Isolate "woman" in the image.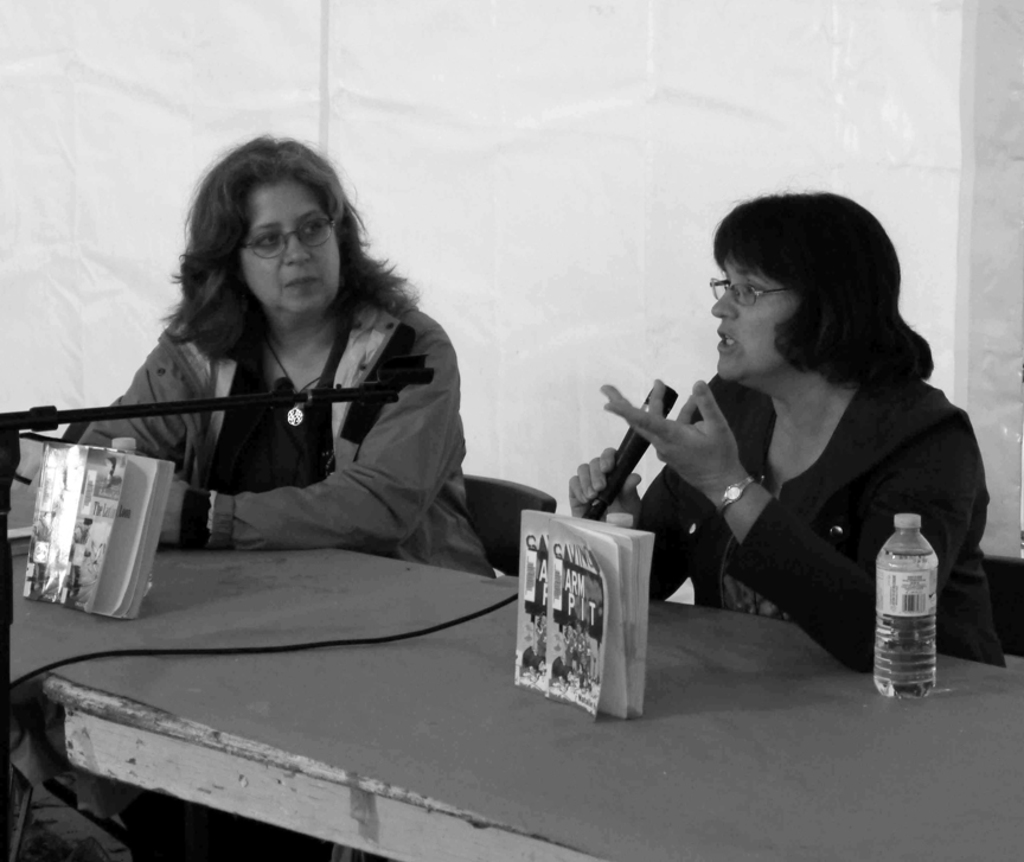
Isolated region: box(82, 138, 488, 606).
